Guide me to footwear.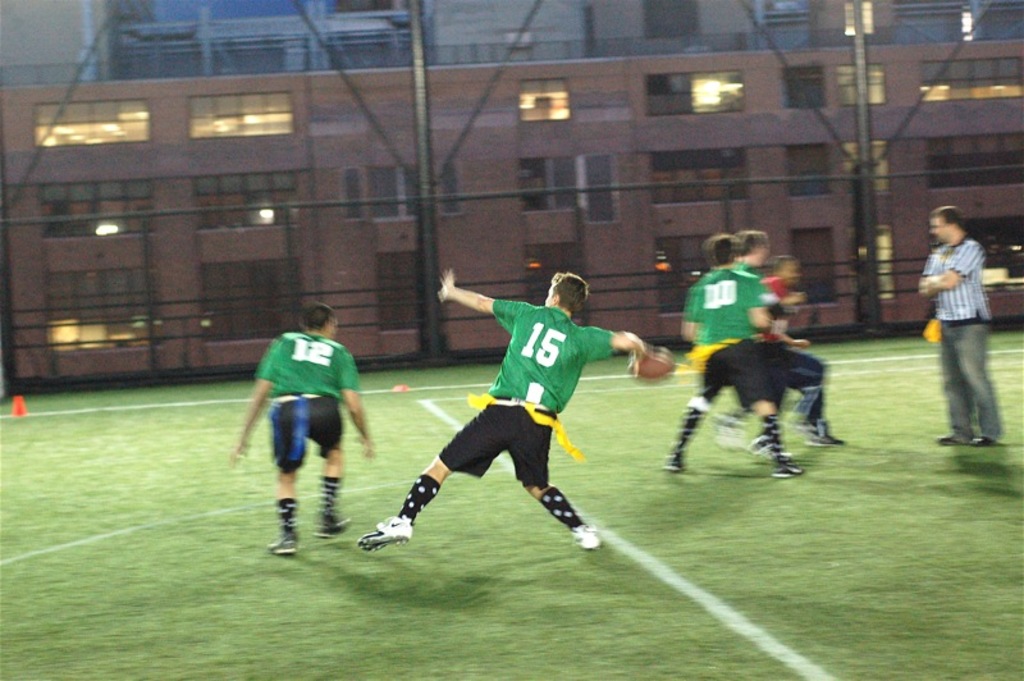
Guidance: BBox(799, 421, 854, 447).
